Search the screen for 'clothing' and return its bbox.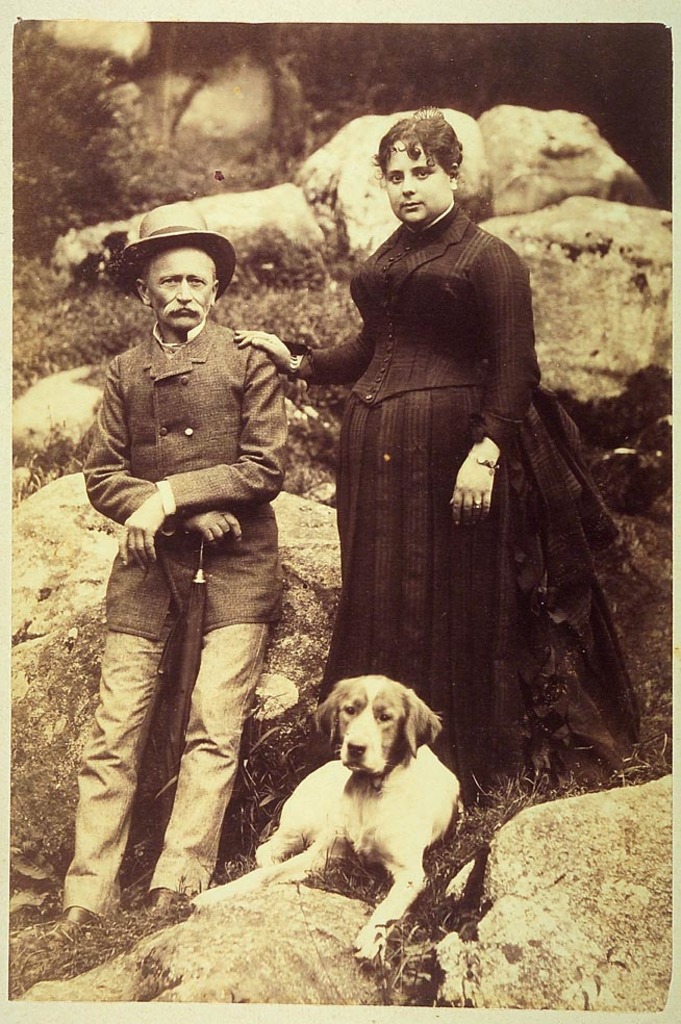
Found: x1=67, y1=267, x2=312, y2=813.
